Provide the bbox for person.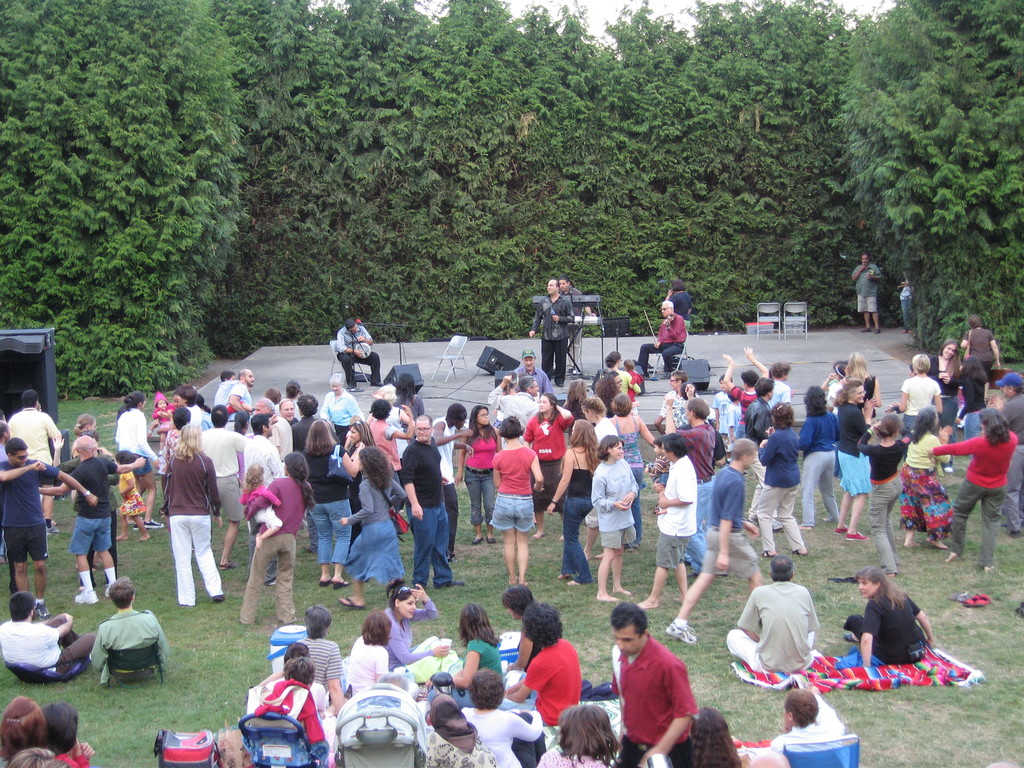
900:404:960:554.
